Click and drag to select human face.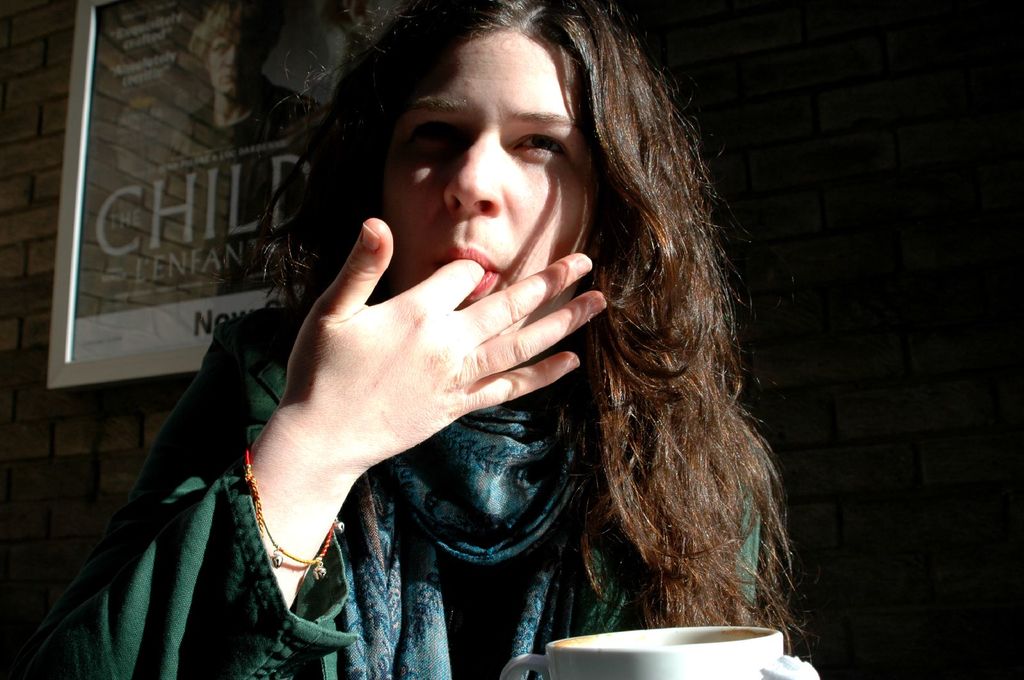
Selection: <bbox>207, 35, 259, 95</bbox>.
